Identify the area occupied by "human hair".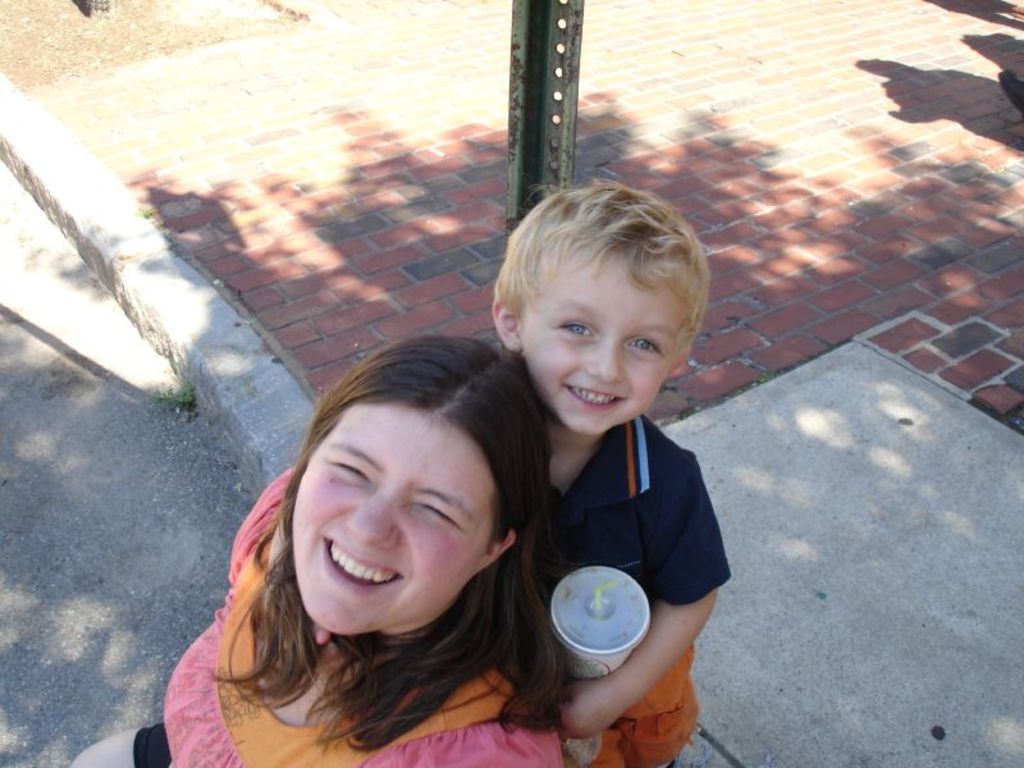
Area: box=[494, 180, 713, 356].
